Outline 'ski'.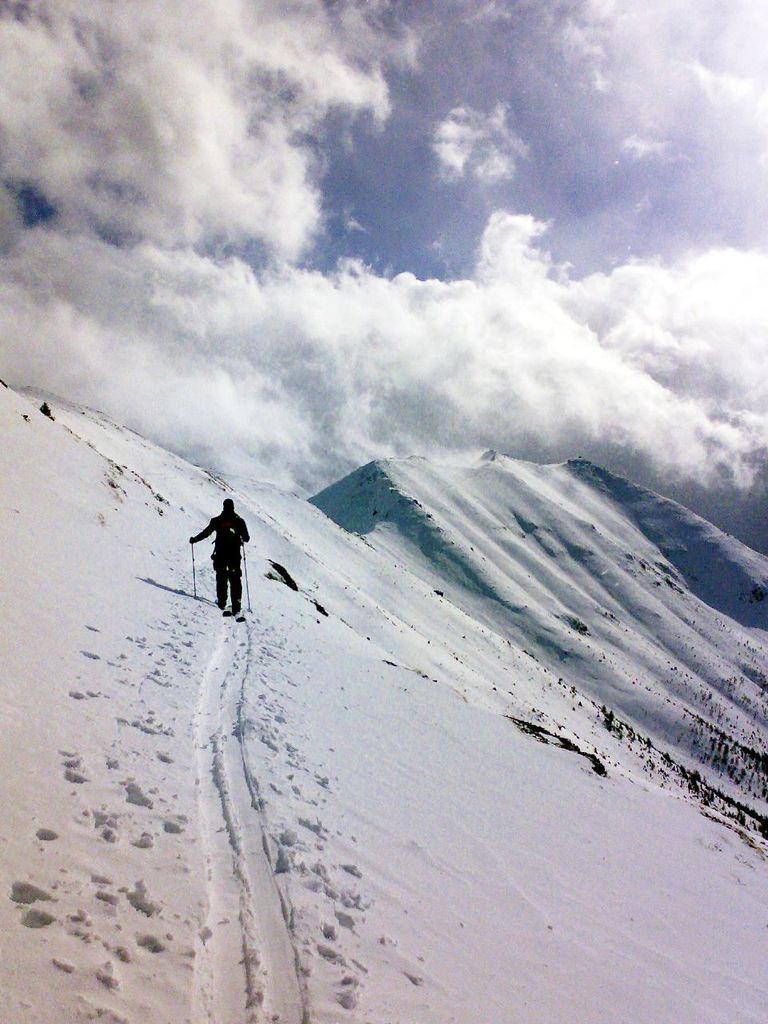
Outline: x1=230 y1=595 x2=247 y2=620.
